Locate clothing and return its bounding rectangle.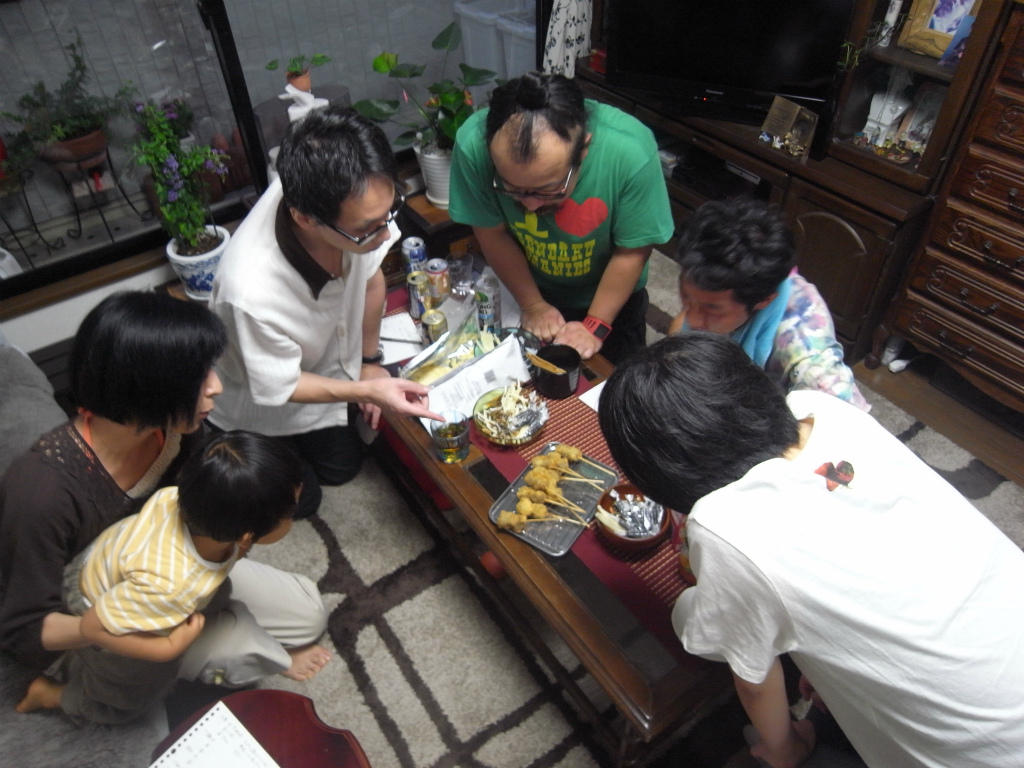
BBox(679, 268, 870, 419).
